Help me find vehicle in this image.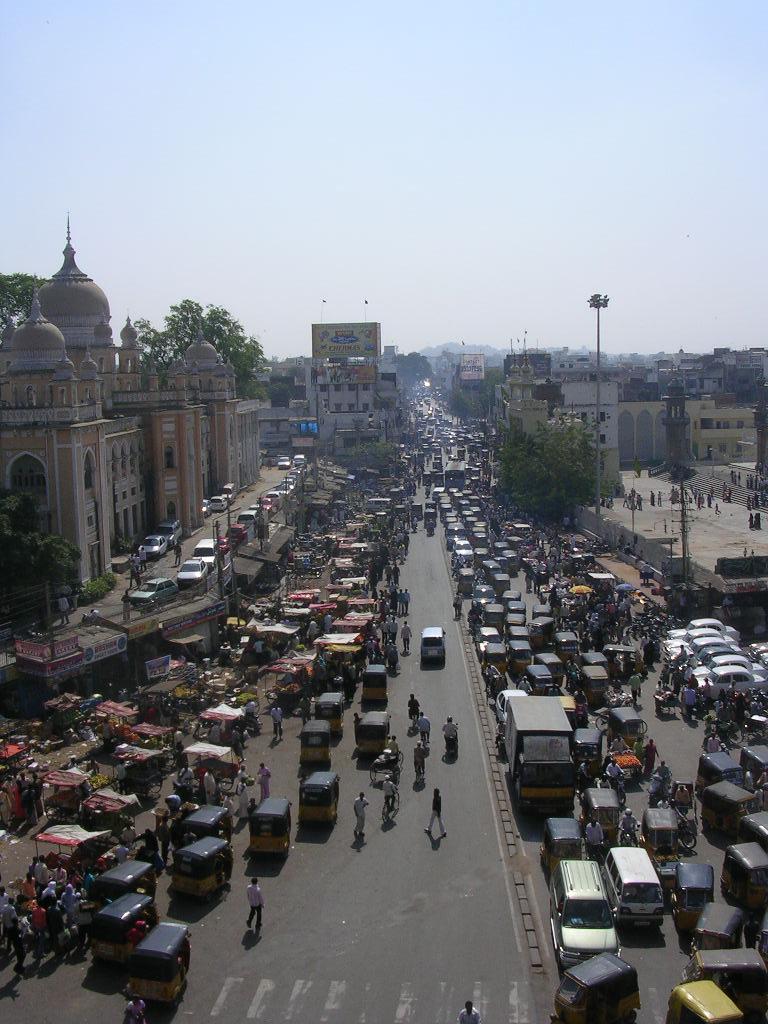
Found it: 153:519:184:555.
